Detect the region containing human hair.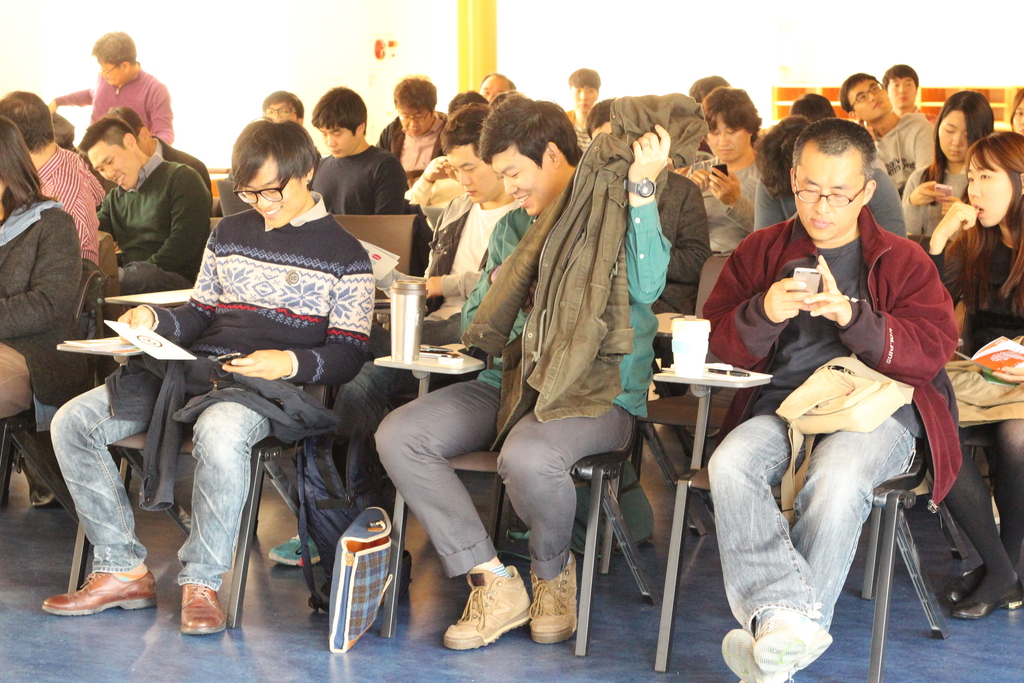
{"left": 586, "top": 104, "right": 618, "bottom": 139}.
